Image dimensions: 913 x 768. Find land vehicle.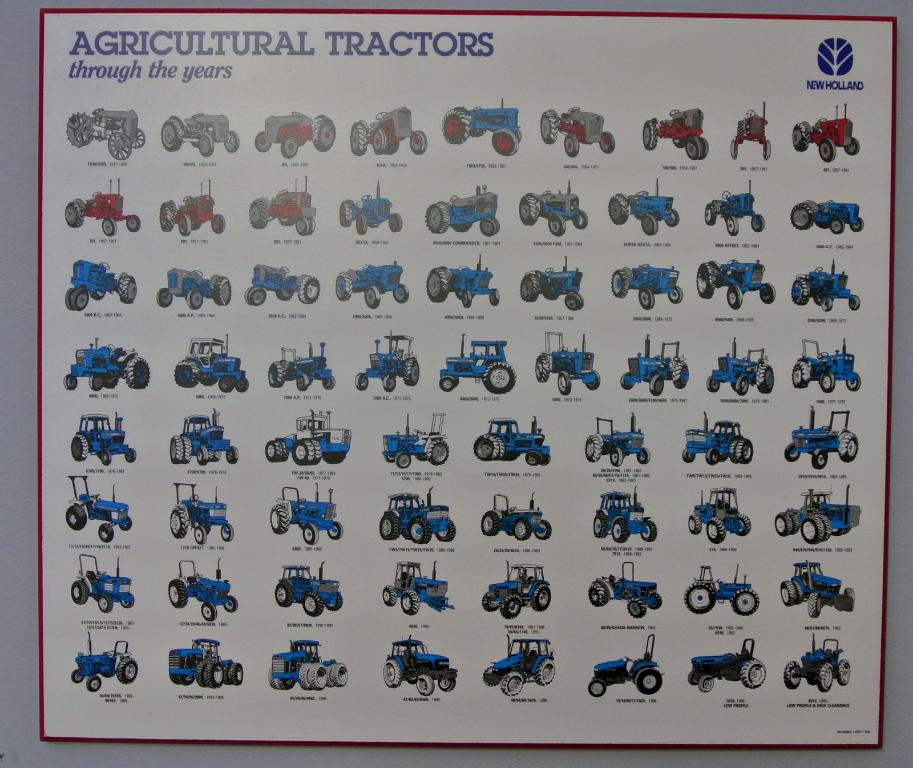
detection(68, 630, 142, 690).
